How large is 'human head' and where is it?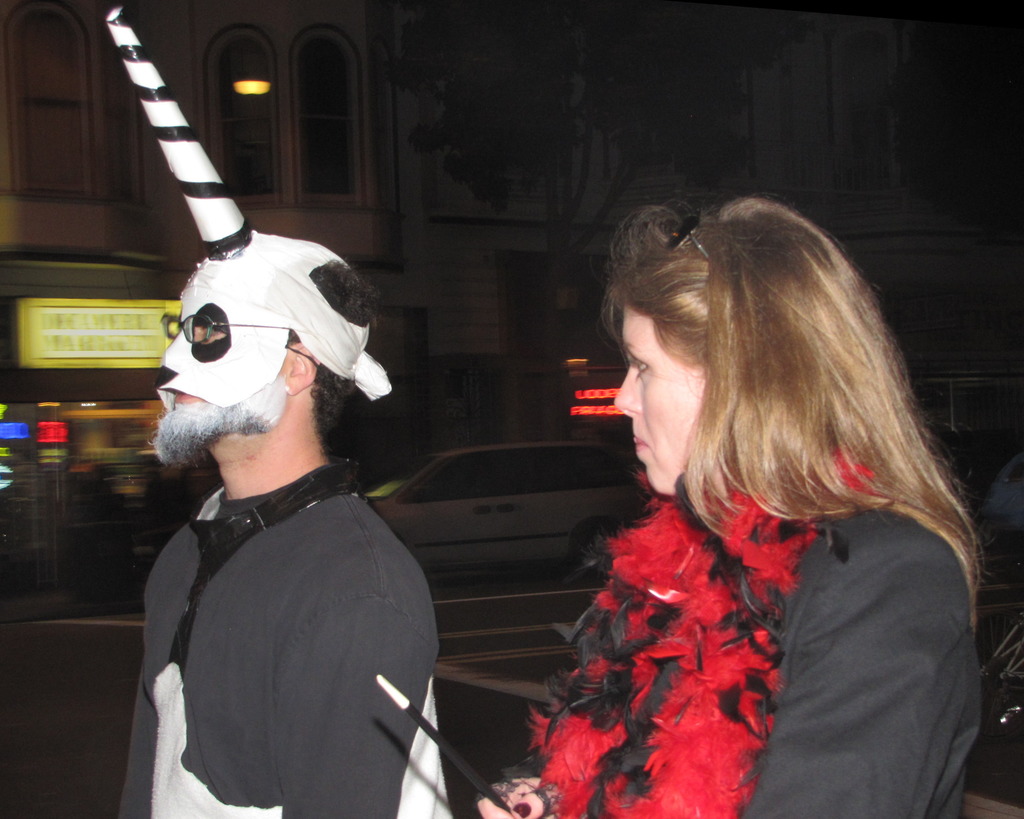
Bounding box: (146, 232, 382, 487).
